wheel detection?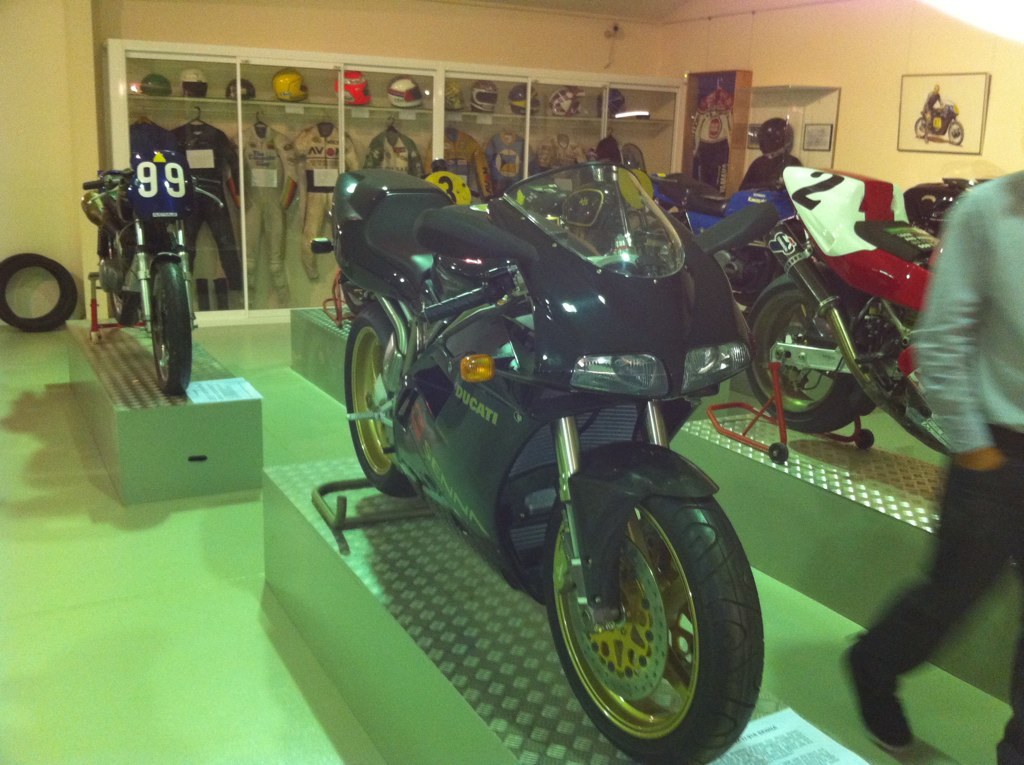
[103, 233, 142, 331]
